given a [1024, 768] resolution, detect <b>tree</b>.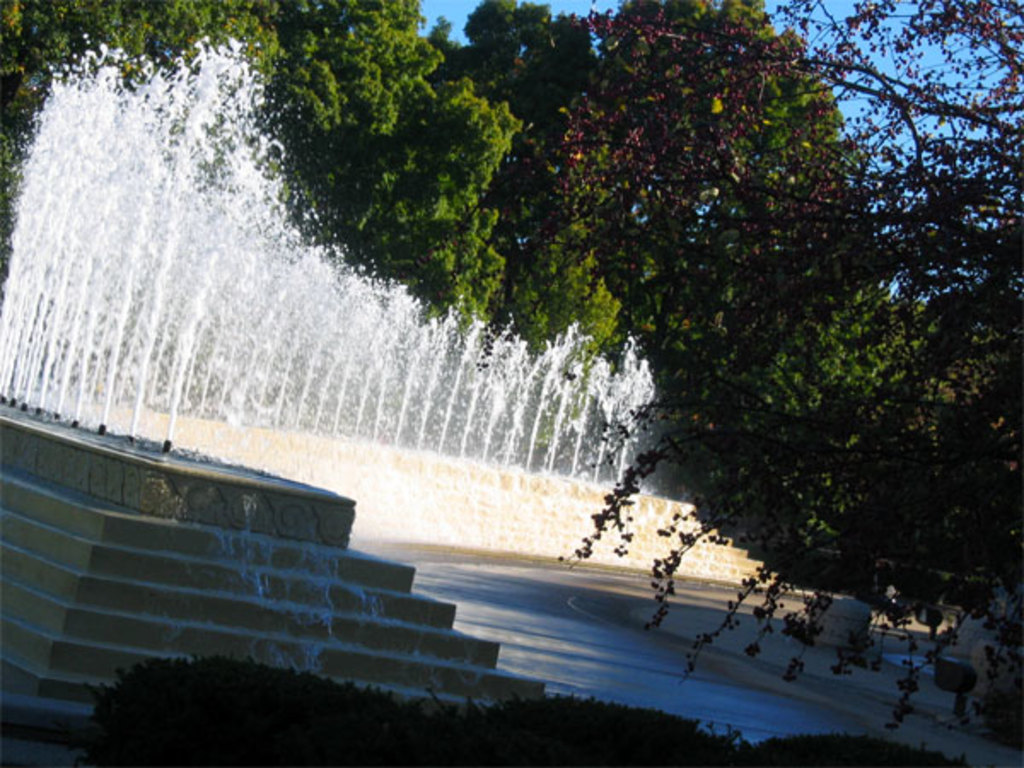
<region>514, 0, 1022, 766</region>.
